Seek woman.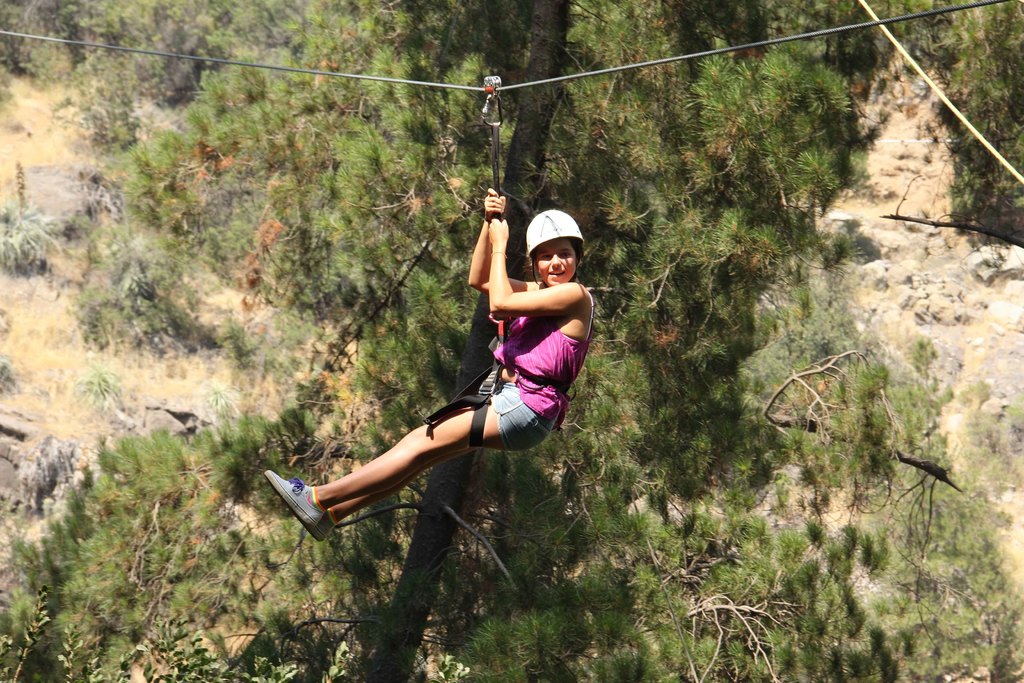
{"x1": 259, "y1": 228, "x2": 596, "y2": 556}.
